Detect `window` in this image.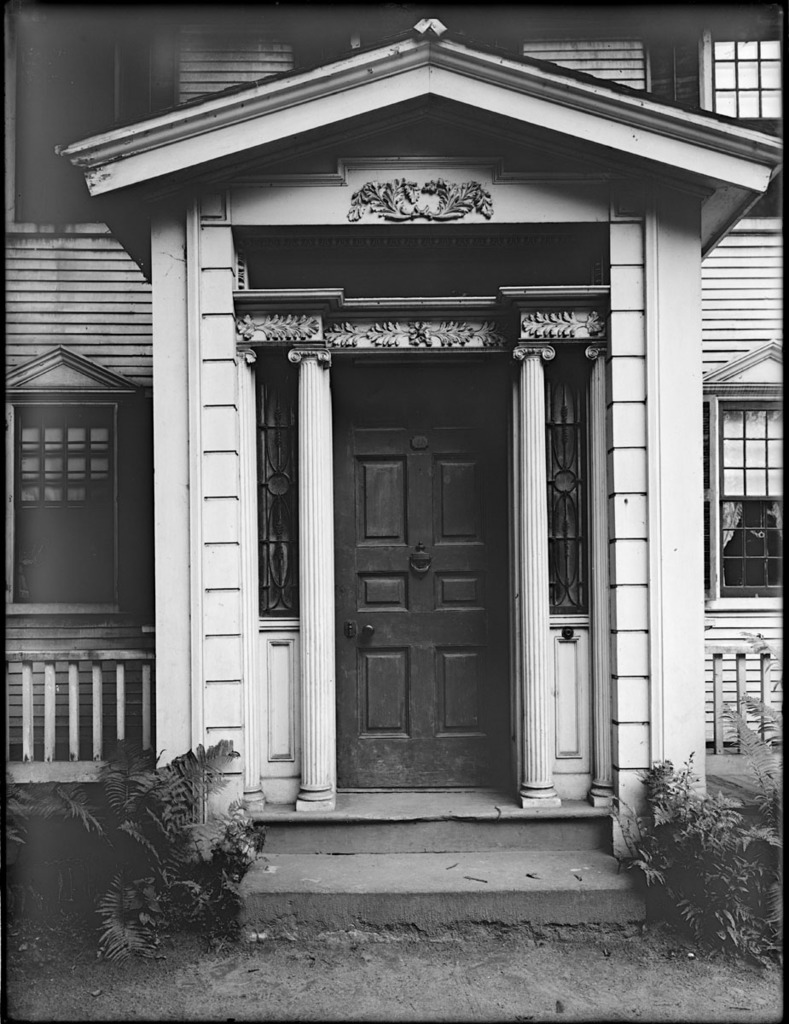
Detection: 702:335:788:609.
